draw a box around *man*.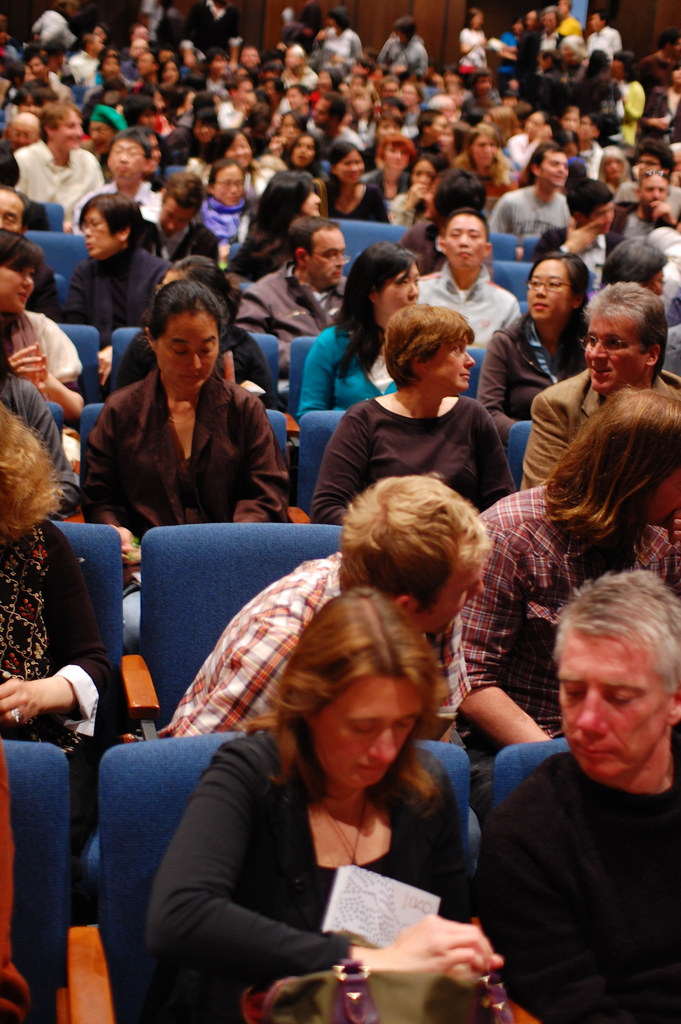
(x1=417, y1=206, x2=518, y2=349).
